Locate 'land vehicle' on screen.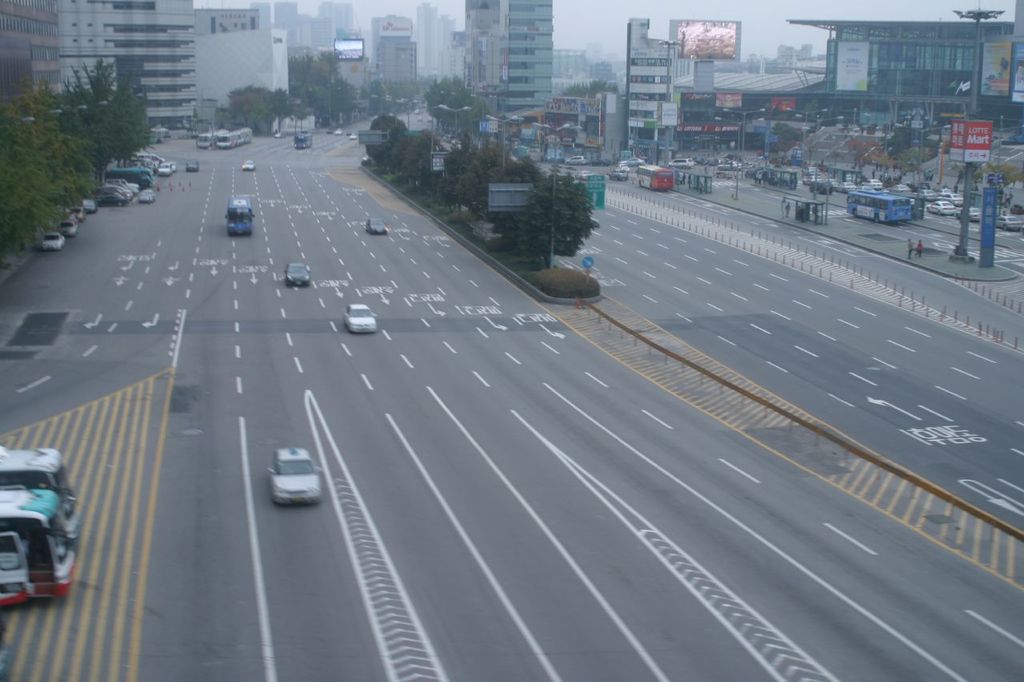
On screen at region(606, 166, 630, 182).
